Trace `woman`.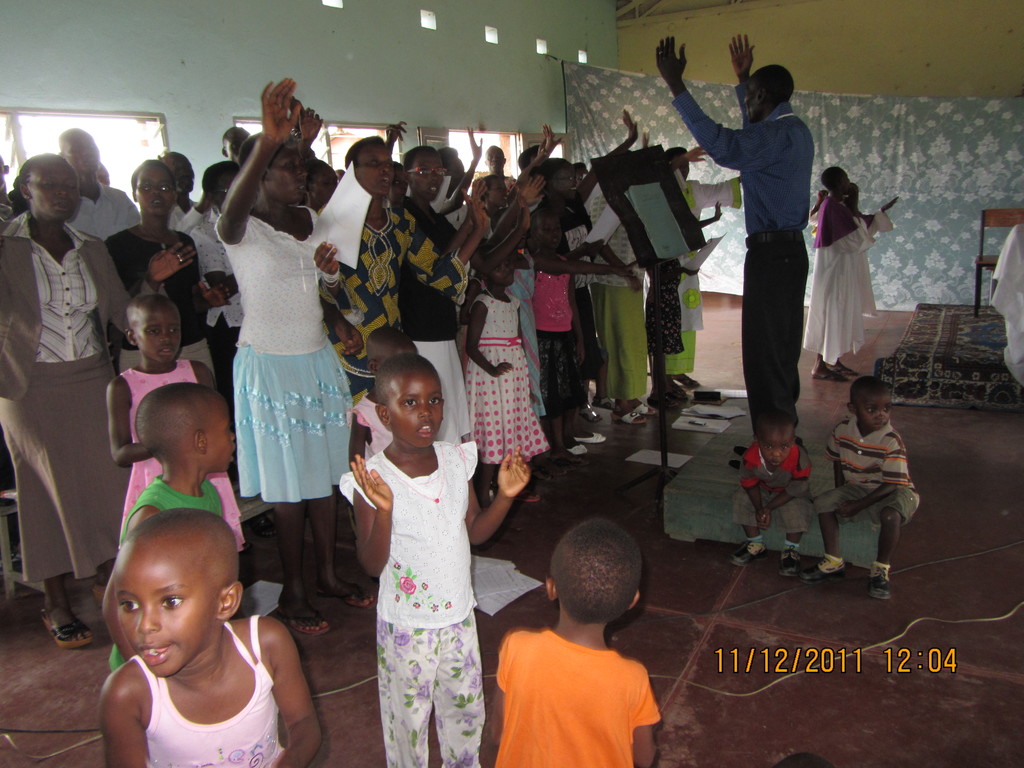
Traced to box(196, 94, 351, 660).
